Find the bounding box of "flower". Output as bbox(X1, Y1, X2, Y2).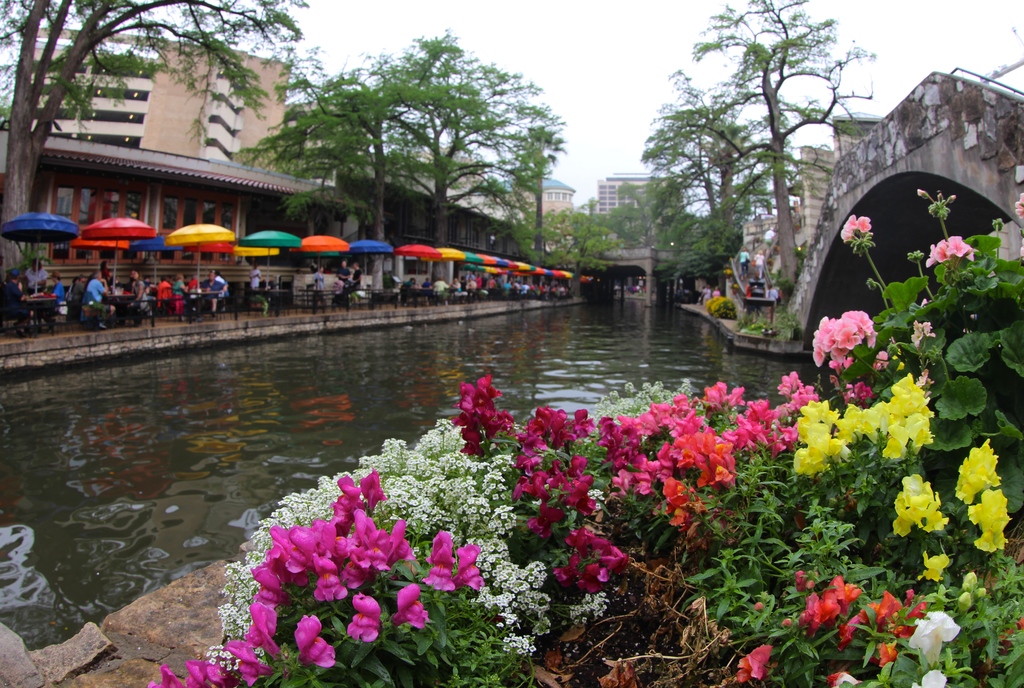
bbox(824, 571, 866, 619).
